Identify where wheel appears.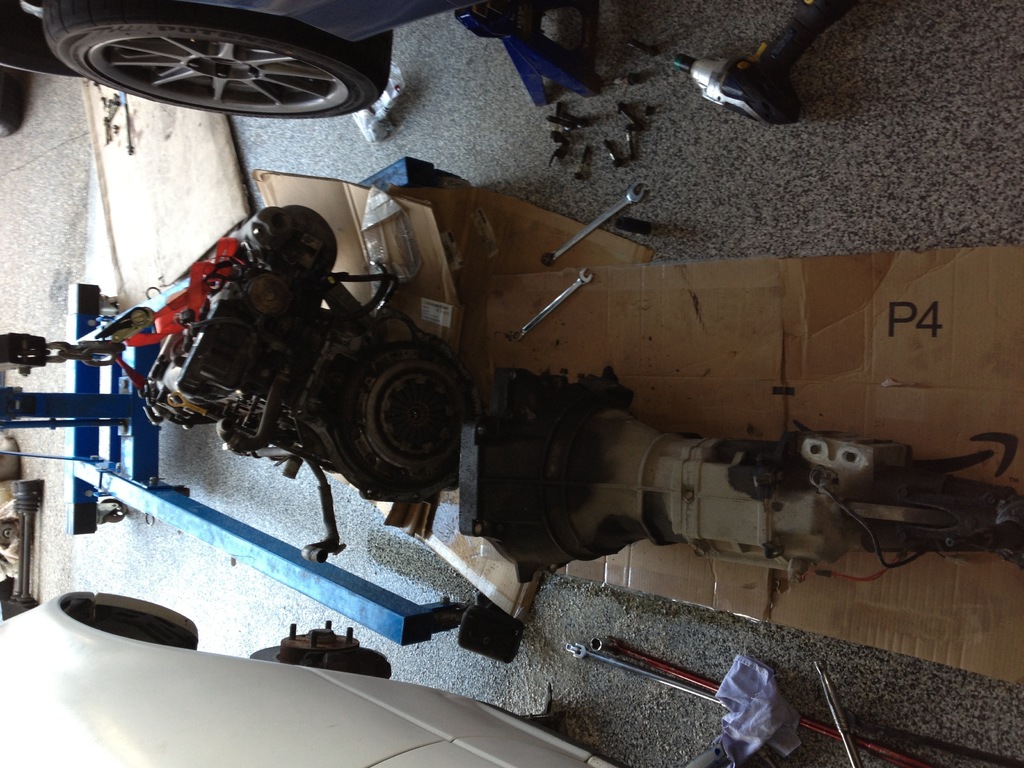
Appears at bbox=[13, 17, 390, 120].
